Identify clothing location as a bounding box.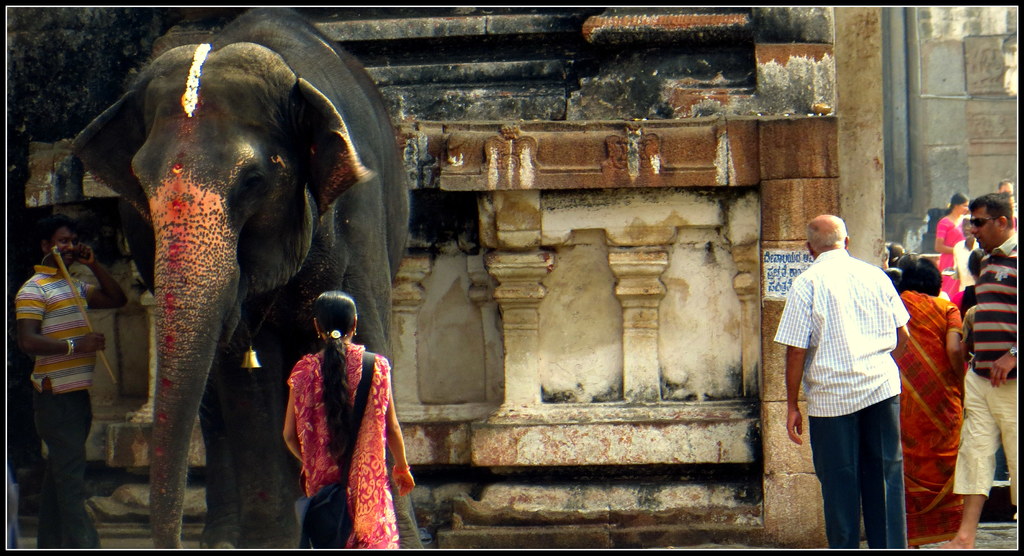
l=931, t=212, r=964, b=308.
